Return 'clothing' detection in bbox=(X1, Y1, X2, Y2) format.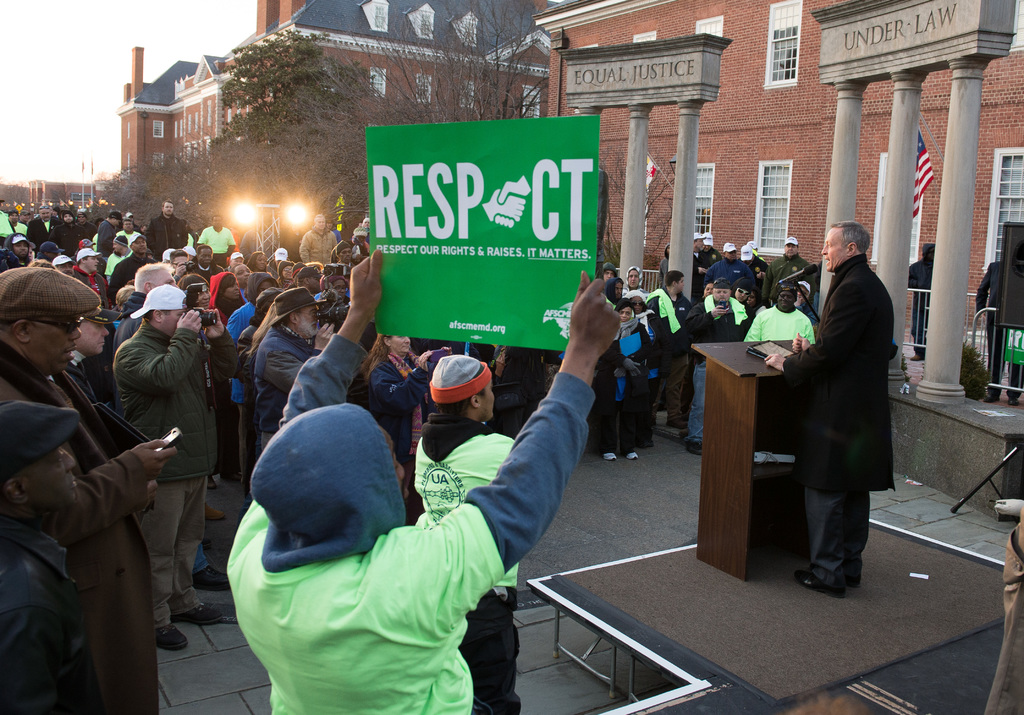
bbox=(227, 332, 594, 714).
